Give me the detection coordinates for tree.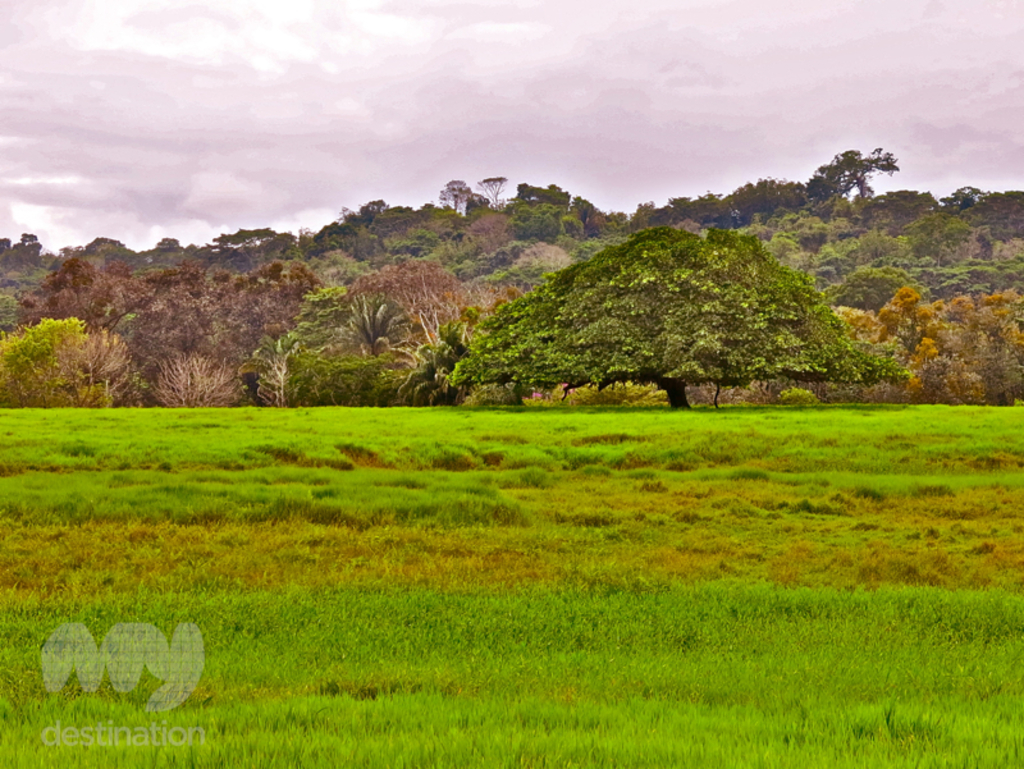
left=515, top=178, right=625, bottom=235.
